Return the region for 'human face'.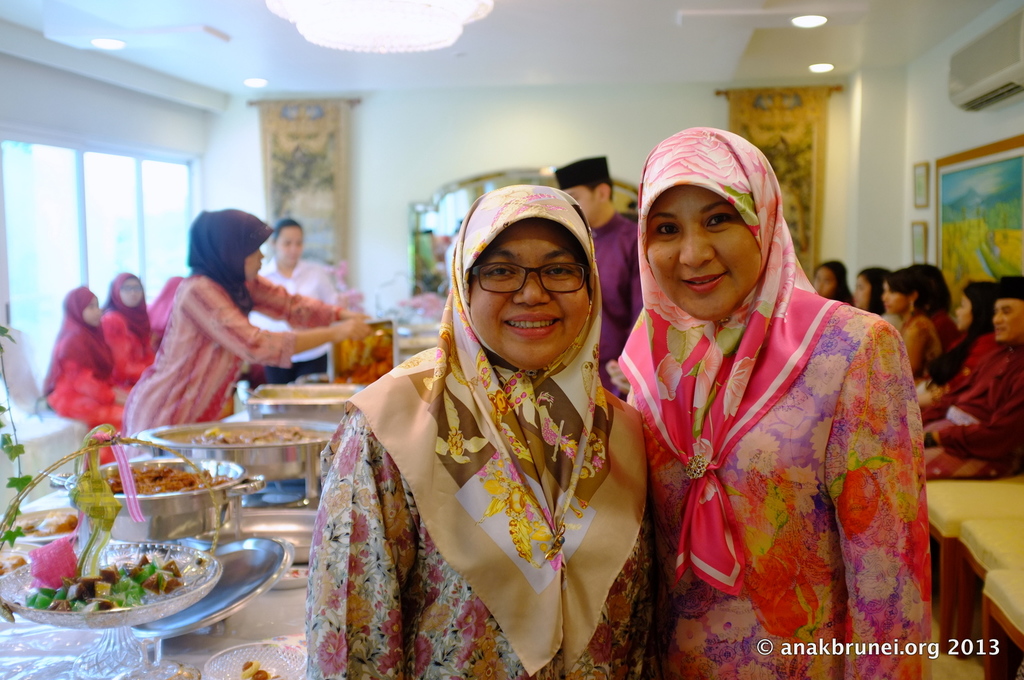
region(83, 297, 98, 326).
